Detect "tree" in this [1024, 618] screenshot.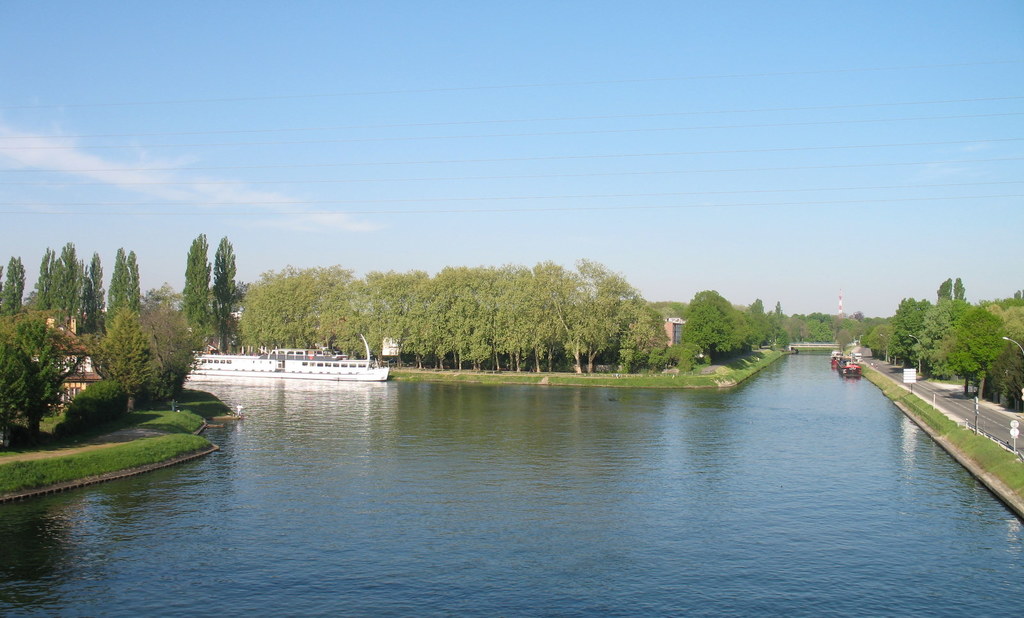
Detection: box(876, 324, 892, 356).
